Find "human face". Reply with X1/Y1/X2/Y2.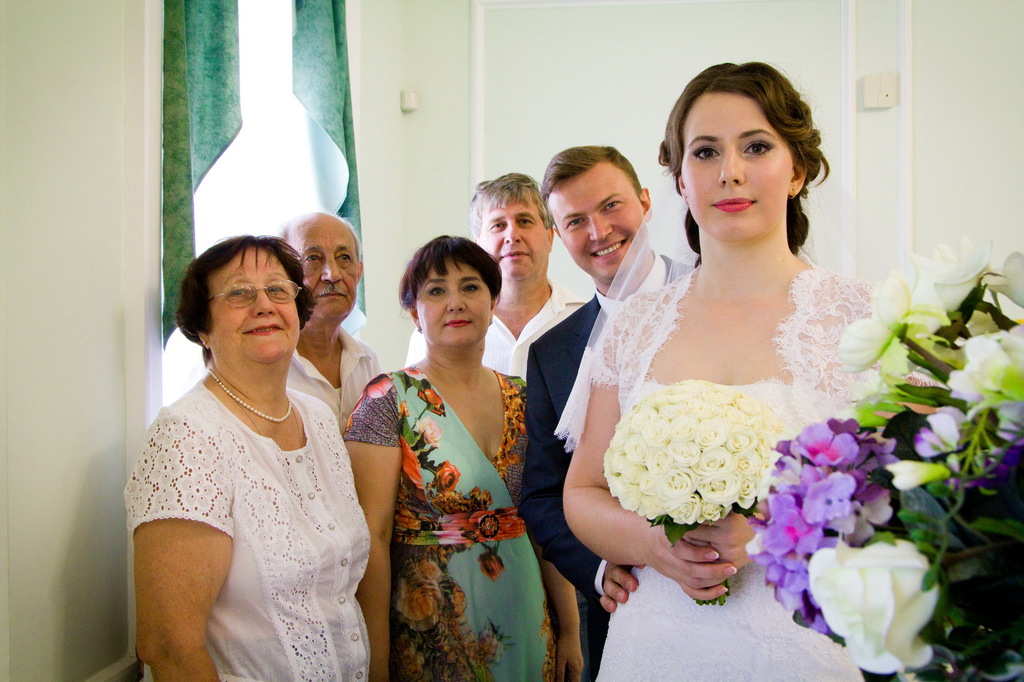
548/163/648/282.
